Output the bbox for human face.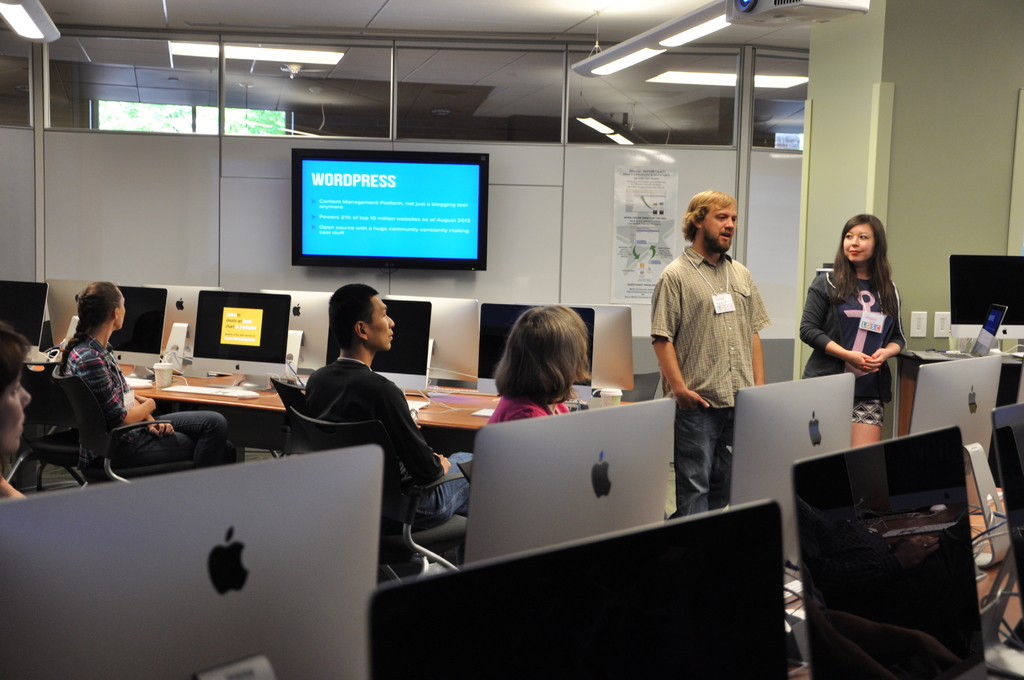
(left=118, top=295, right=124, bottom=329).
